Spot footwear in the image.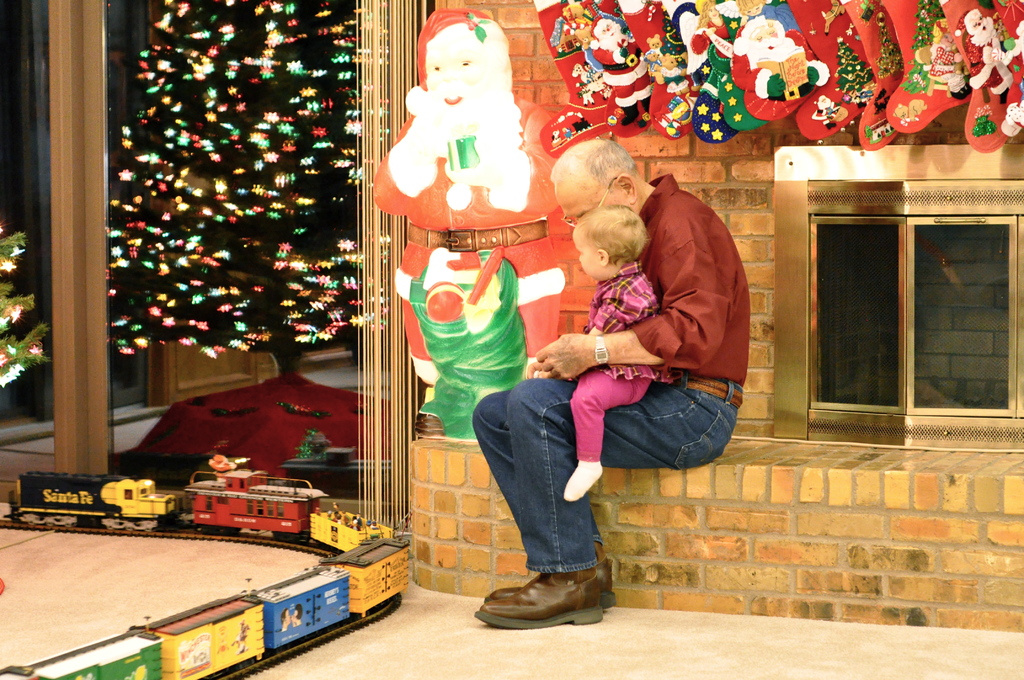
footwear found at box(483, 559, 616, 610).
